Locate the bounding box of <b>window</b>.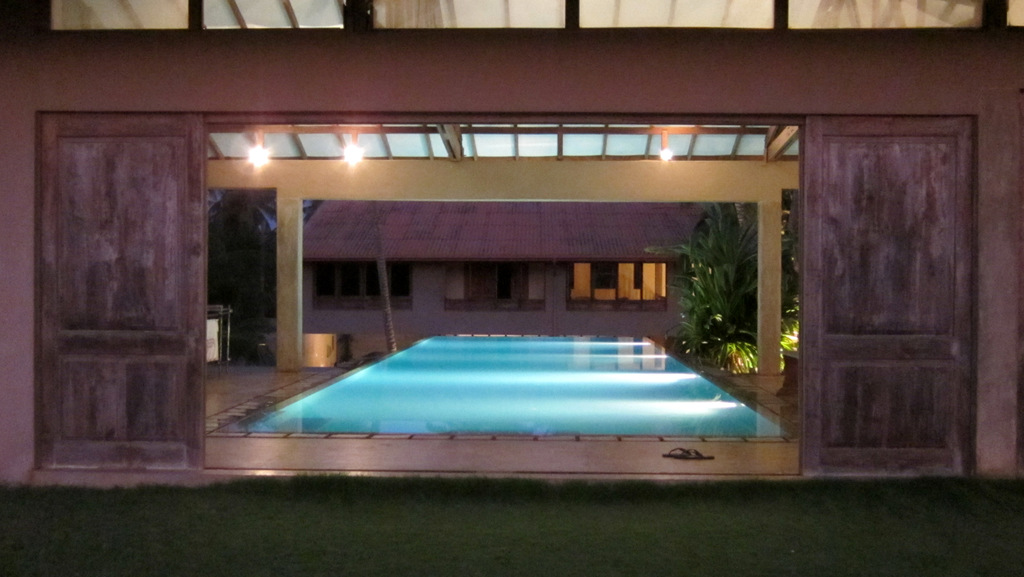
Bounding box: crop(580, 0, 775, 30).
